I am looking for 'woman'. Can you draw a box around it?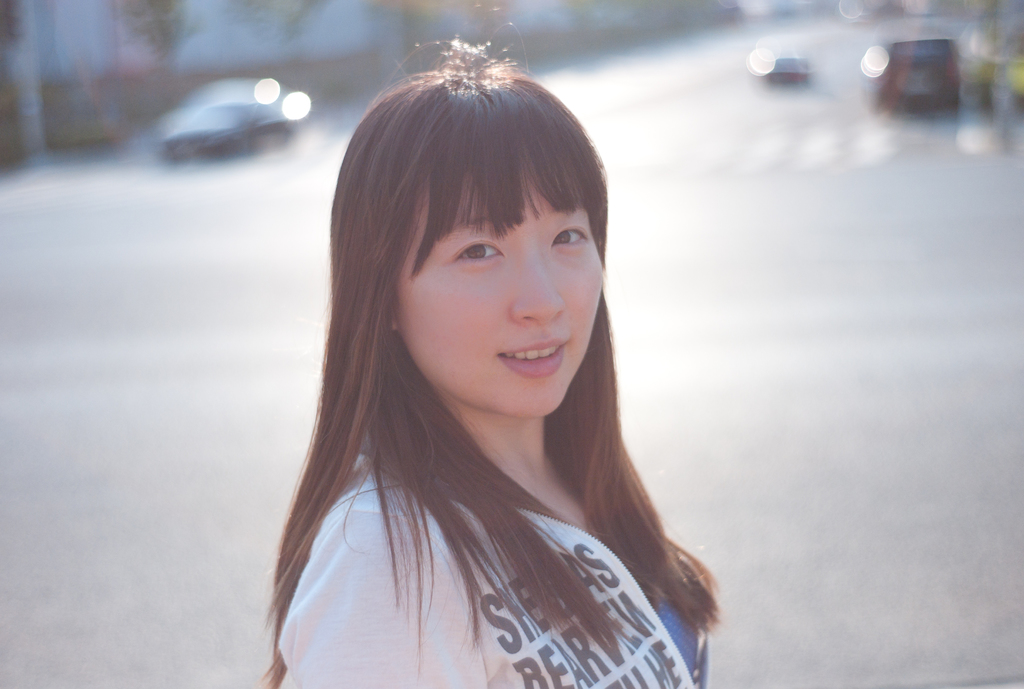
Sure, the bounding box is box=[214, 69, 758, 688].
